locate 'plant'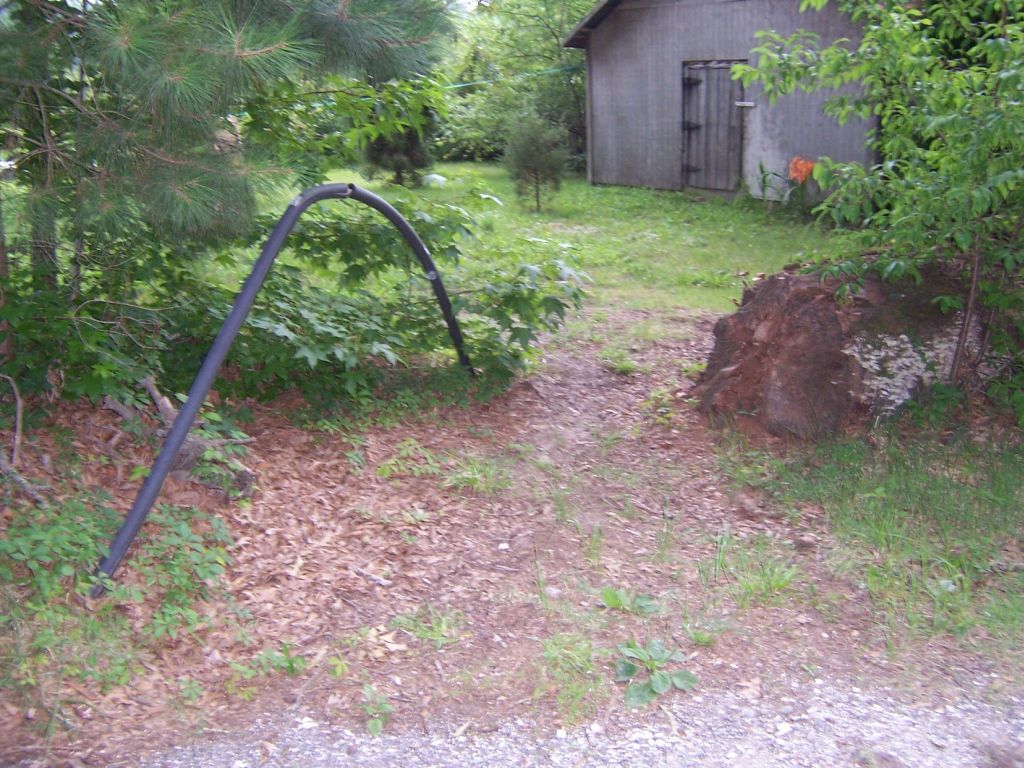
<region>532, 635, 598, 726</region>
